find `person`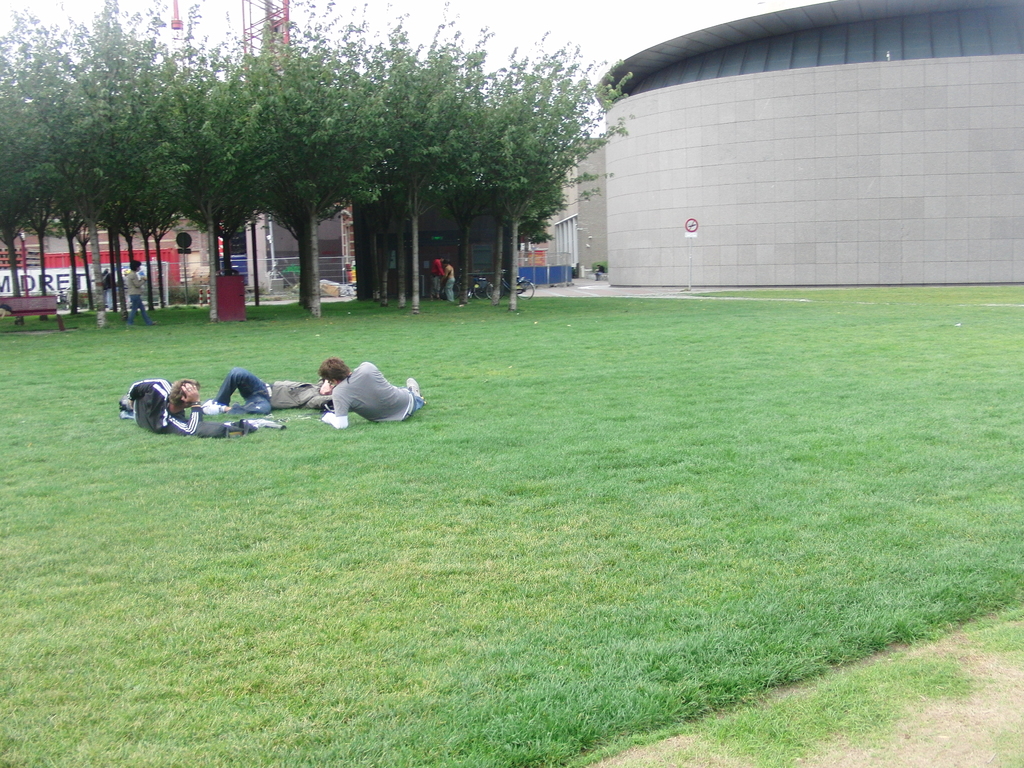
crop(116, 373, 207, 436)
